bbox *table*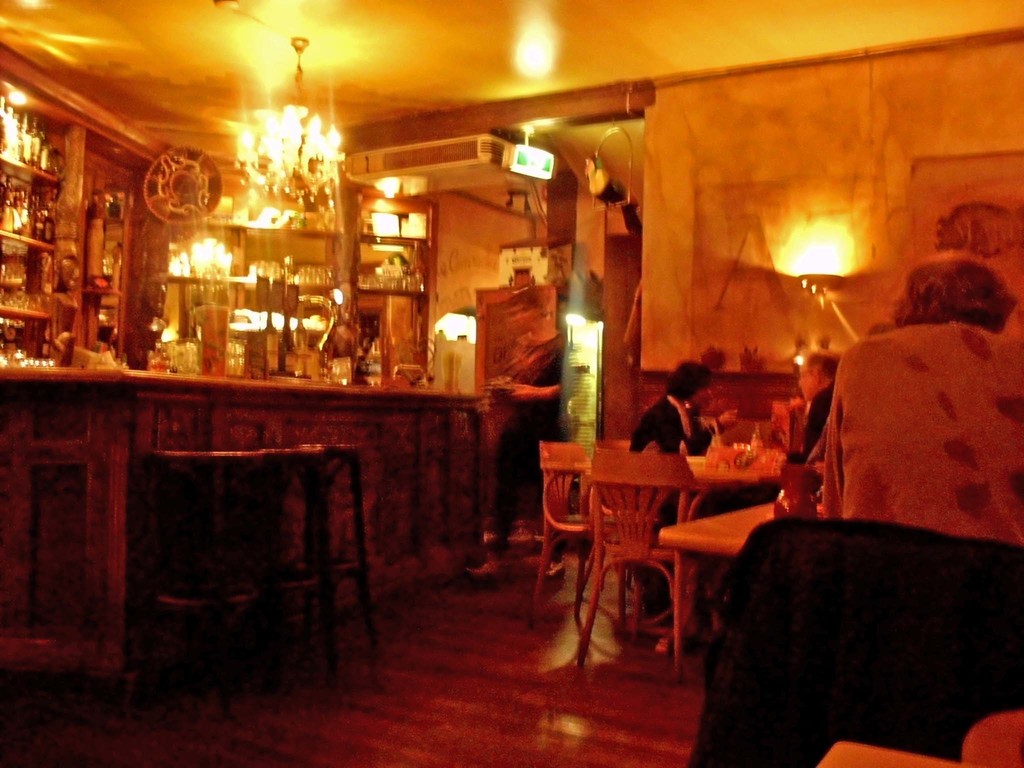
rect(662, 497, 828, 566)
